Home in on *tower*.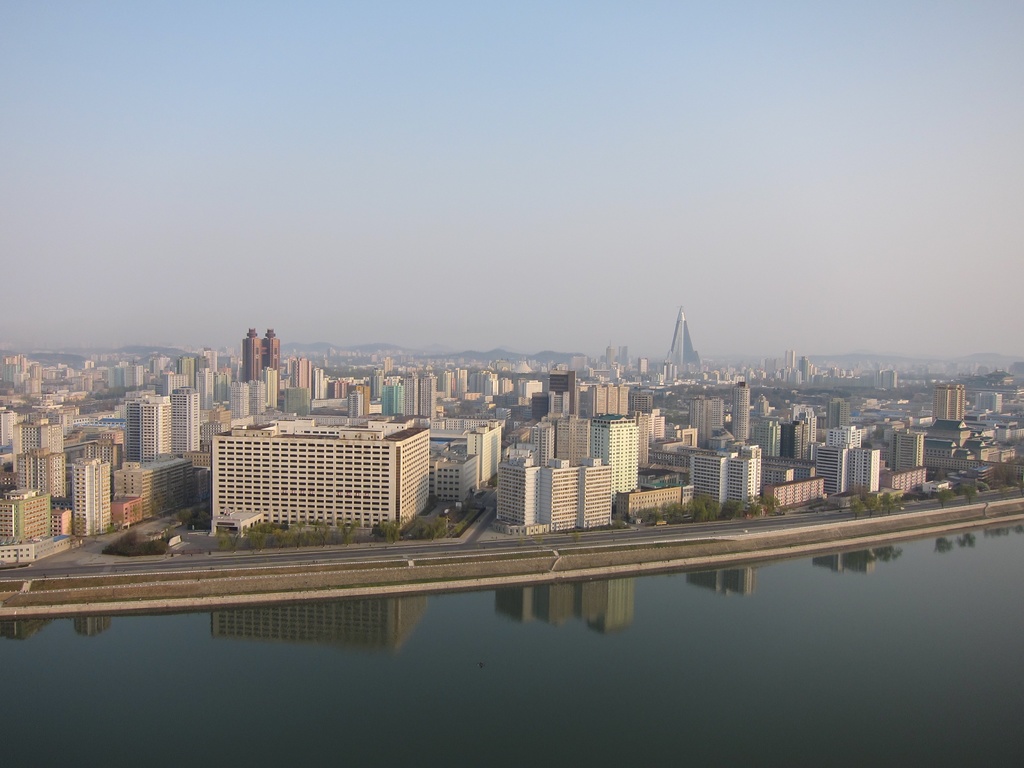
Homed in at <region>415, 369, 440, 416</region>.
